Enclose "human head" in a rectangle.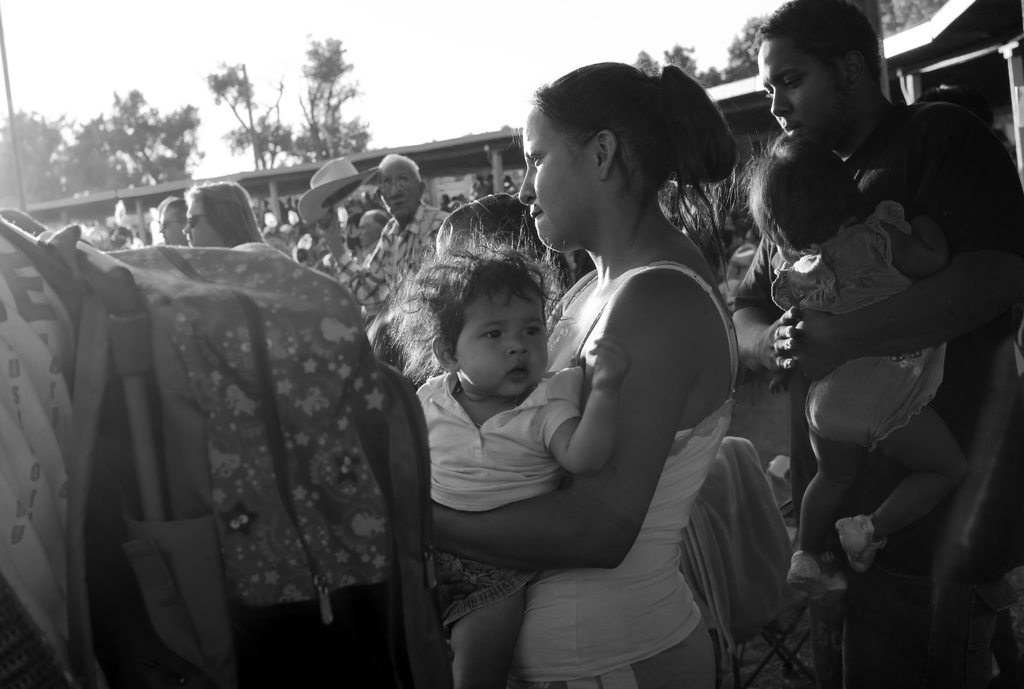
<bbox>428, 259, 567, 416</bbox>.
